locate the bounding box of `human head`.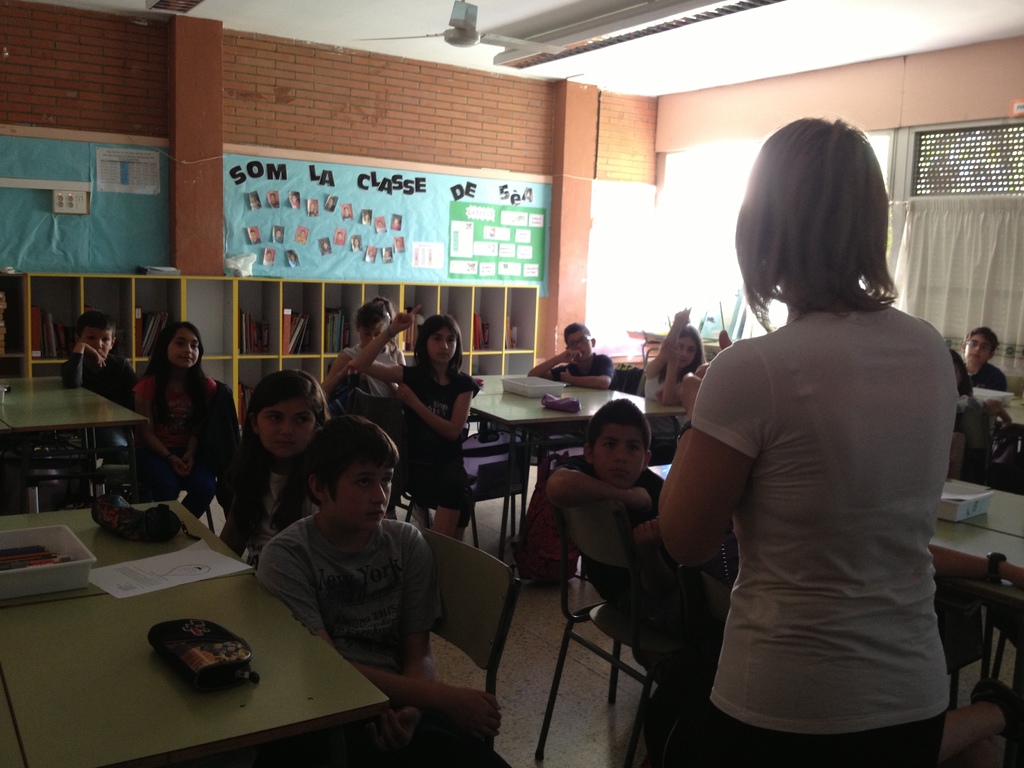
Bounding box: (301,415,404,536).
